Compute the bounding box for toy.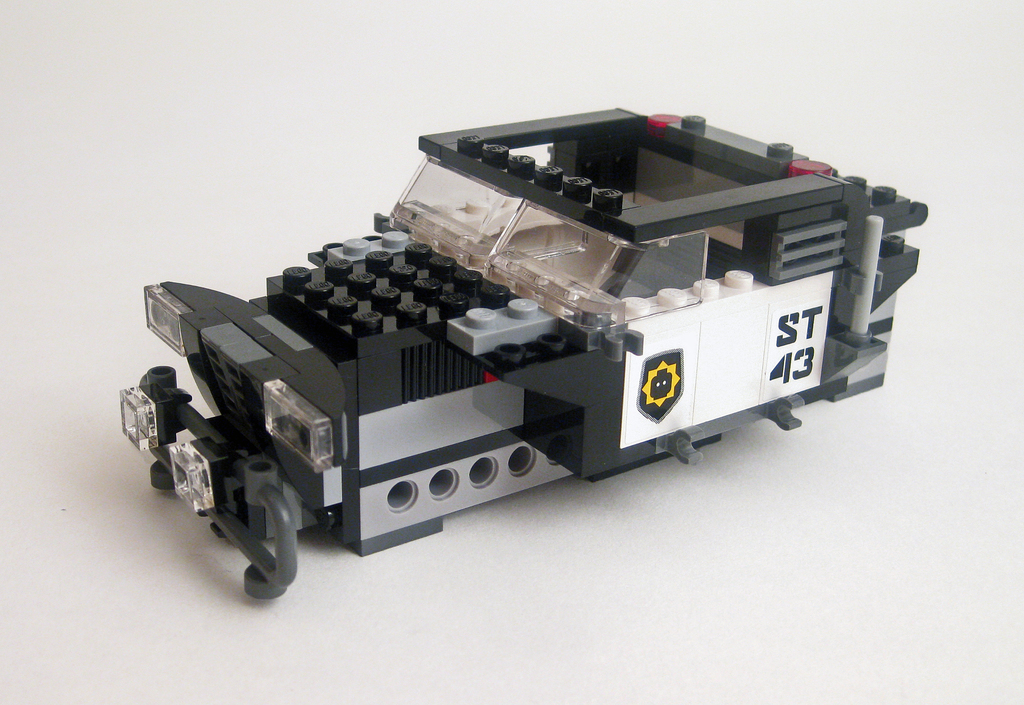
box=[145, 86, 975, 565].
